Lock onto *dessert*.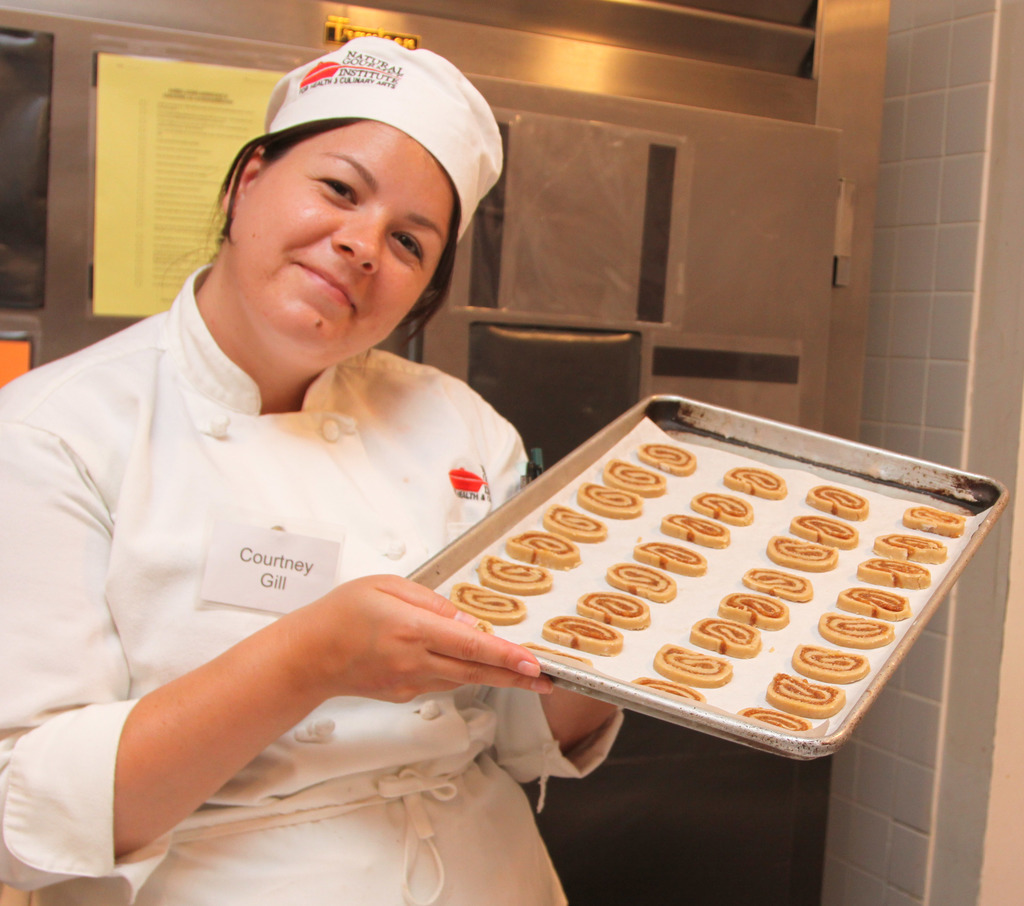
Locked: <region>787, 517, 858, 545</region>.
